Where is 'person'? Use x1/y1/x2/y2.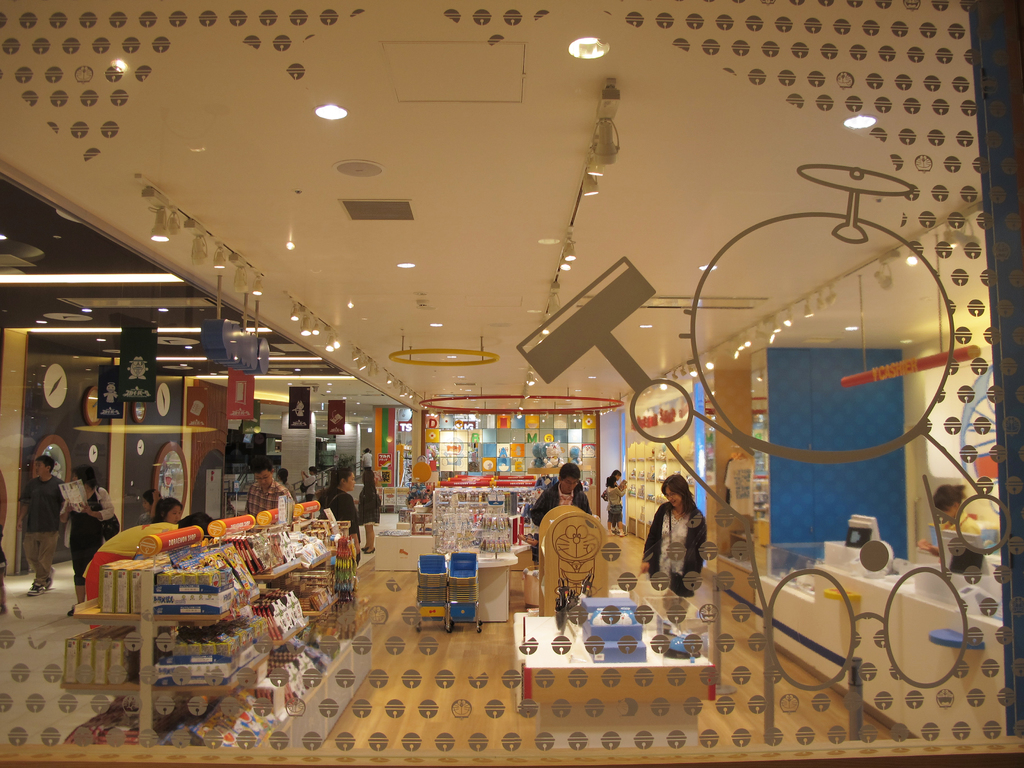
605/470/630/540.
